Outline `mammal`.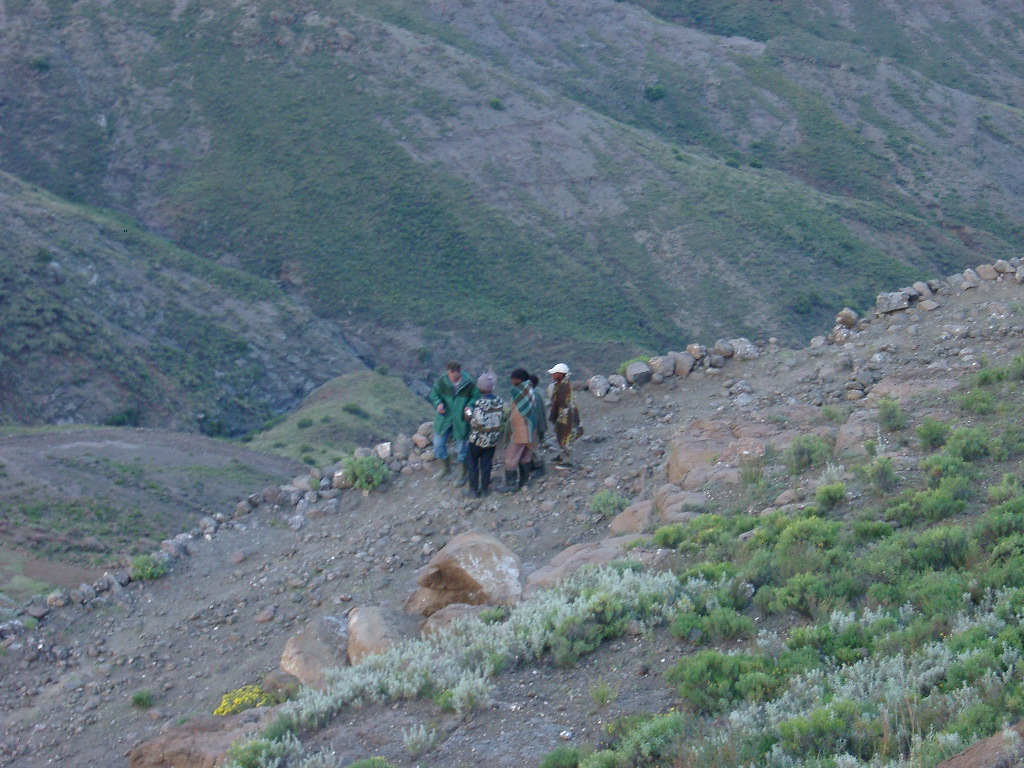
Outline: BBox(428, 366, 482, 479).
